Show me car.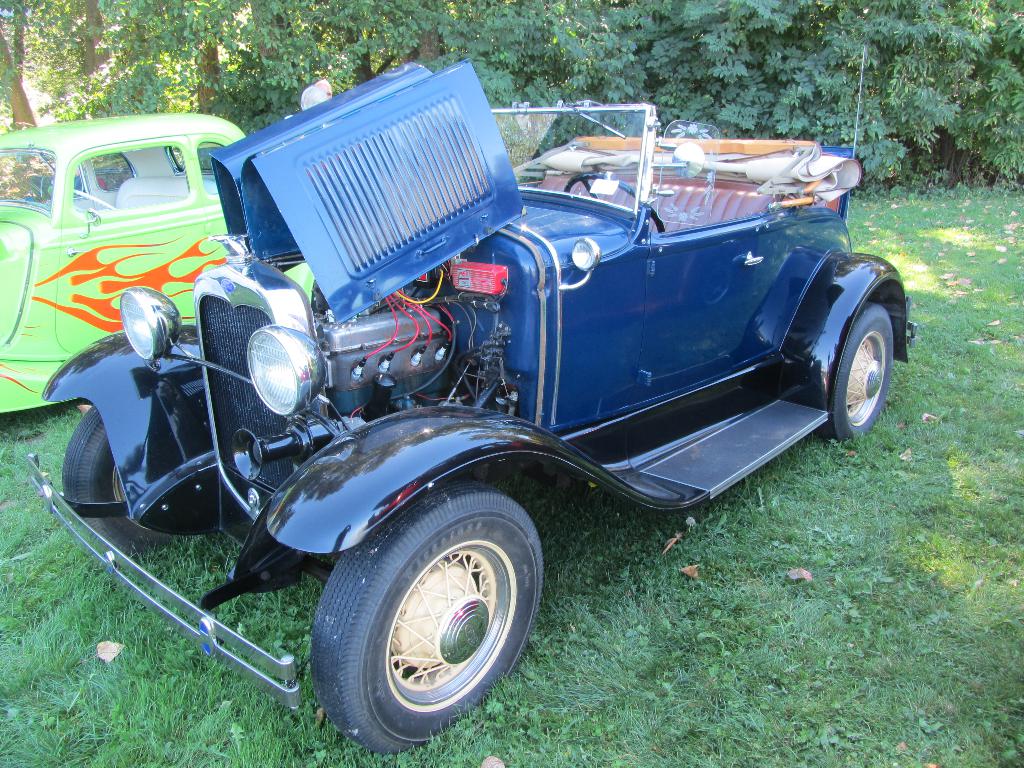
car is here: box=[0, 113, 313, 417].
